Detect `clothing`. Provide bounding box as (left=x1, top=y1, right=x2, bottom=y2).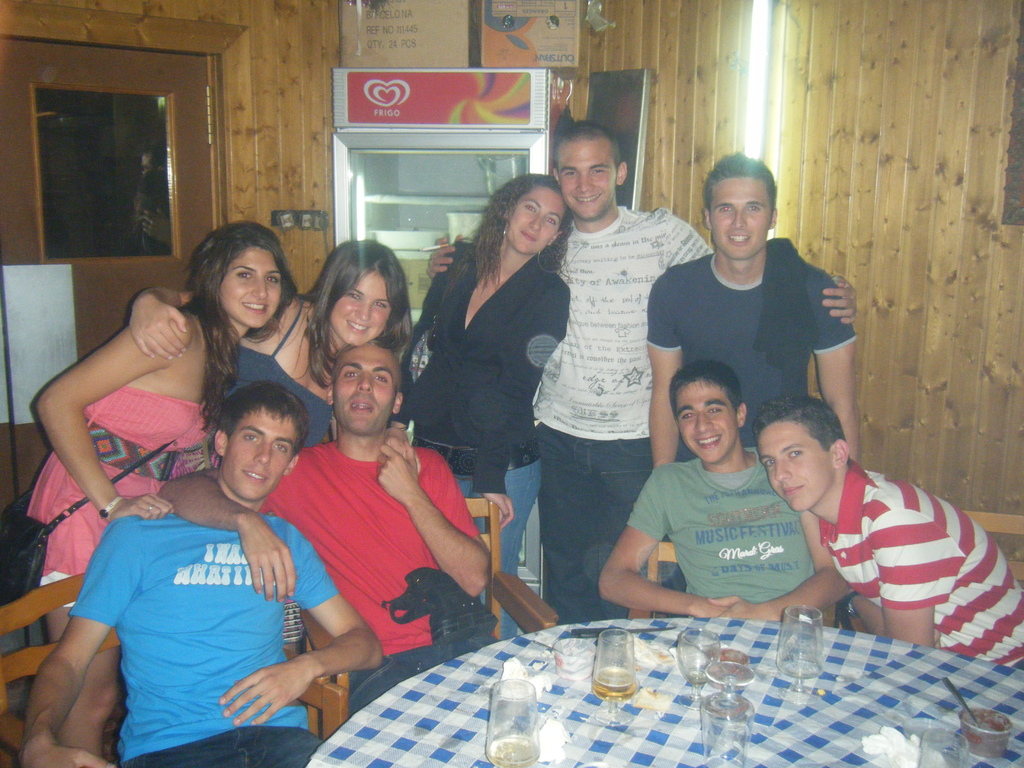
(left=229, top=297, right=348, bottom=471).
